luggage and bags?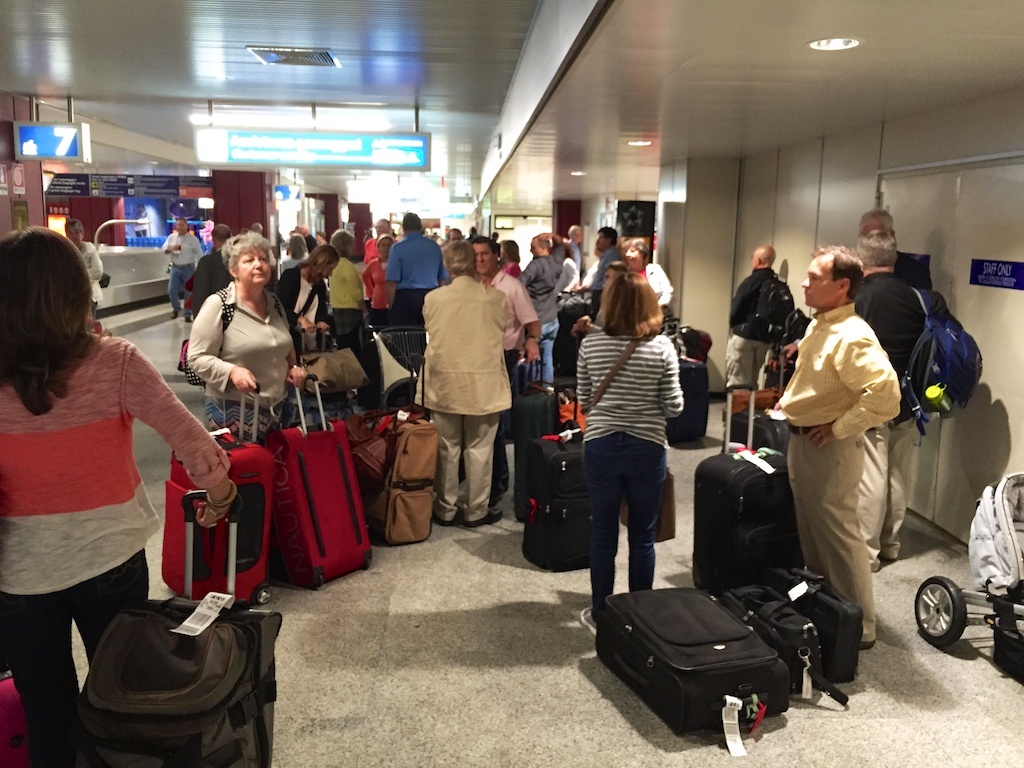
bbox(162, 380, 269, 606)
